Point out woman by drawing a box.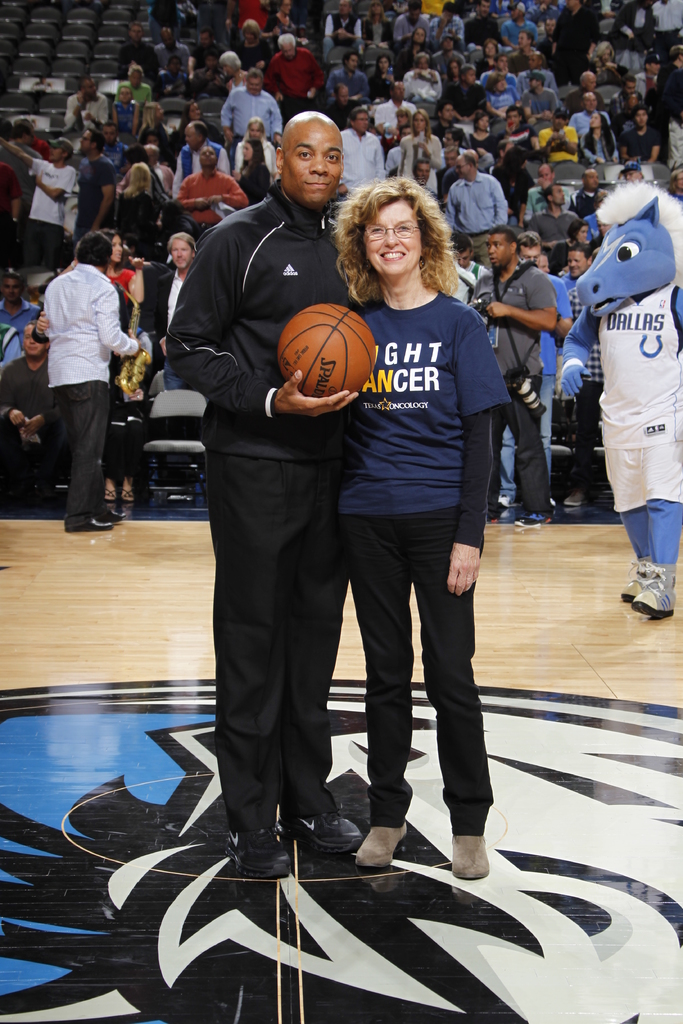
<region>131, 99, 172, 157</region>.
